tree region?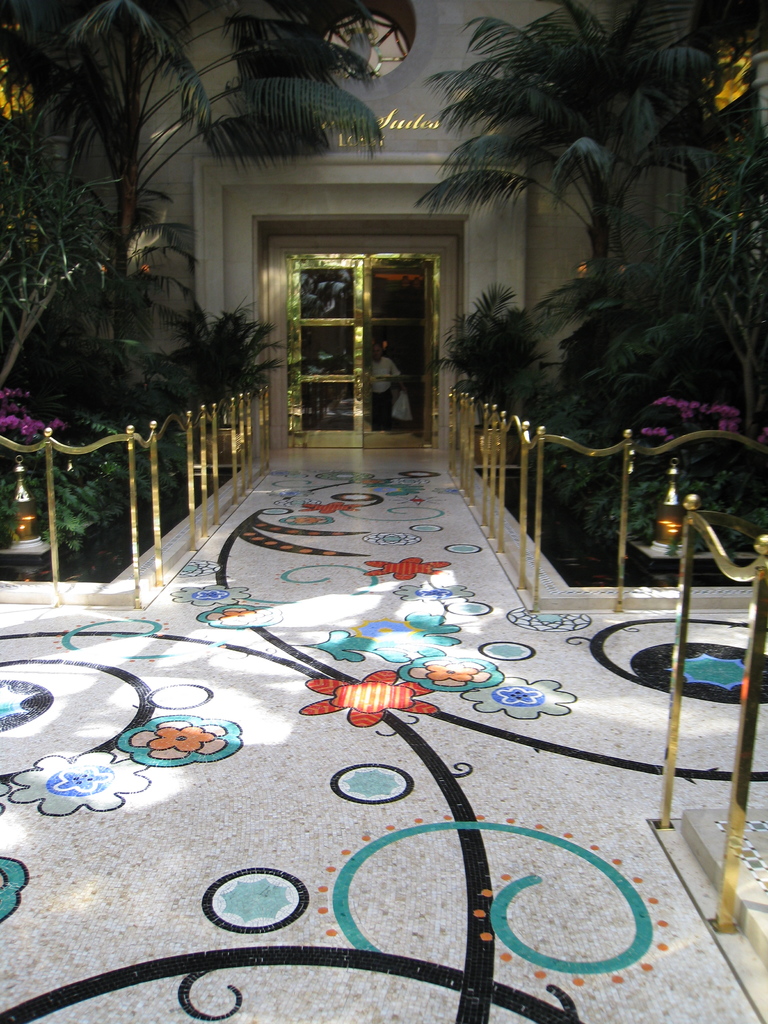
rect(409, 0, 733, 482)
